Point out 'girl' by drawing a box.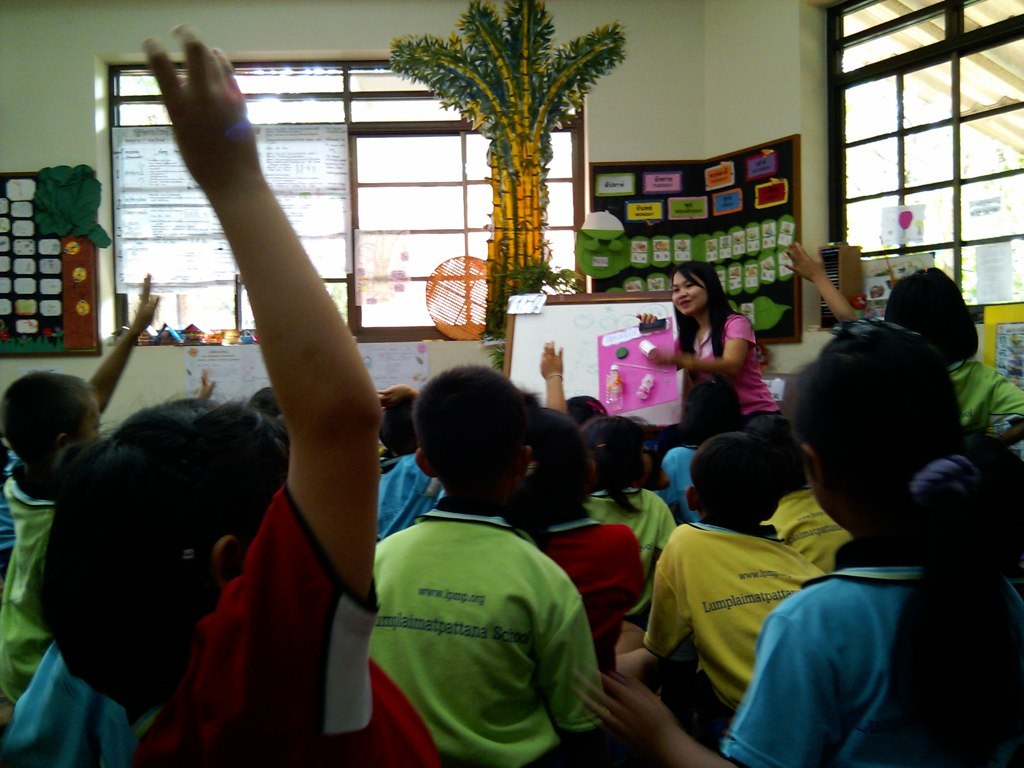
(783,240,1015,443).
